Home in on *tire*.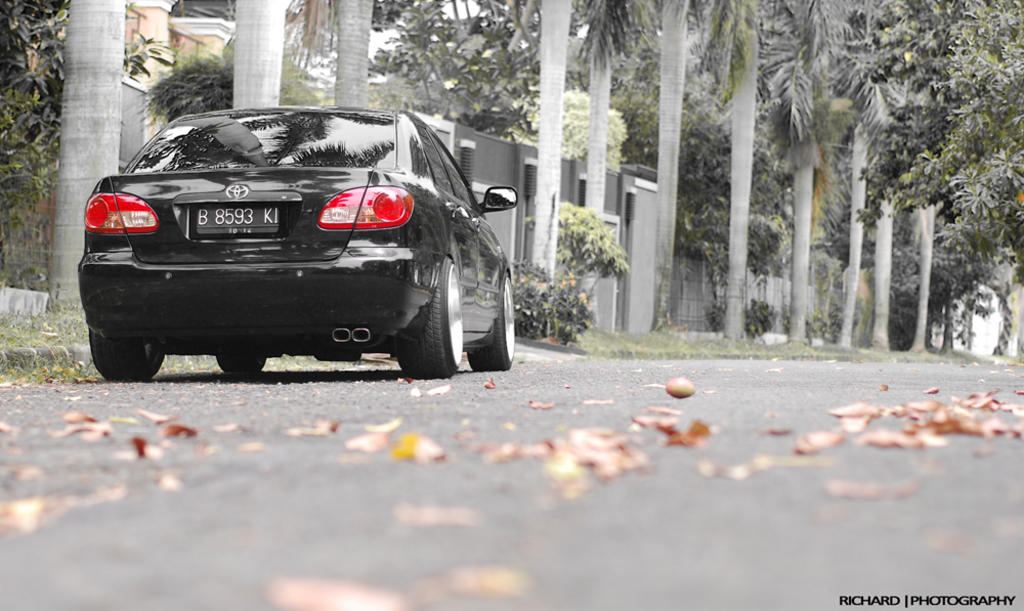
Homed in at [466, 266, 515, 373].
